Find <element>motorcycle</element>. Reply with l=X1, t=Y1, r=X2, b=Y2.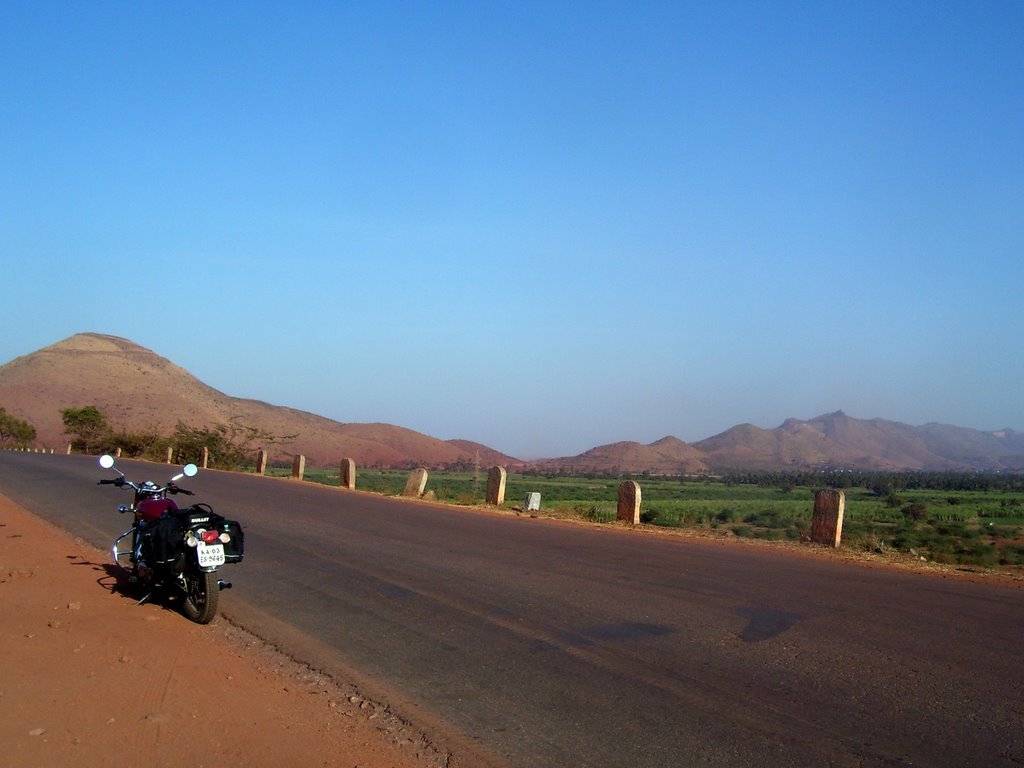
l=101, t=453, r=241, b=624.
